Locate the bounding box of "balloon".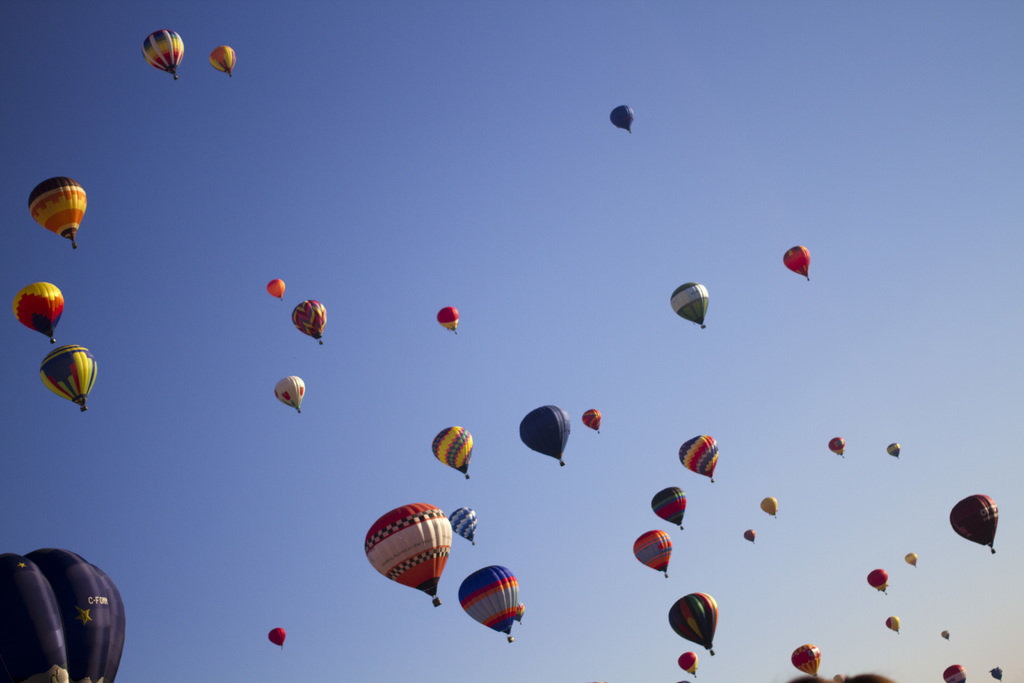
Bounding box: bbox=[744, 529, 753, 540].
